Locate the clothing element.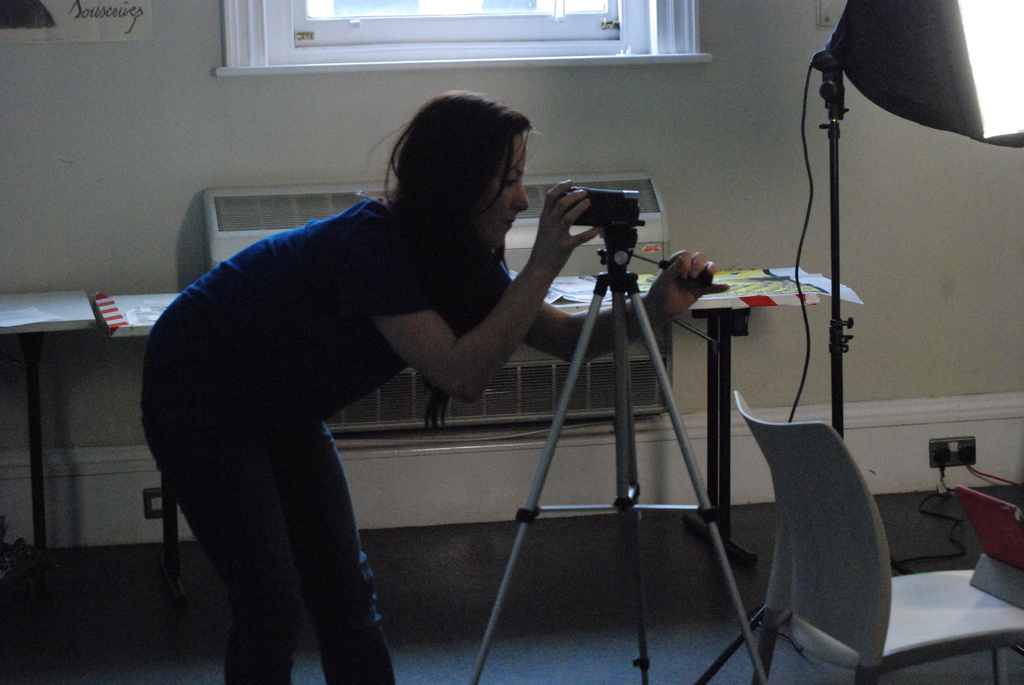
Element bbox: Rect(142, 195, 512, 684).
